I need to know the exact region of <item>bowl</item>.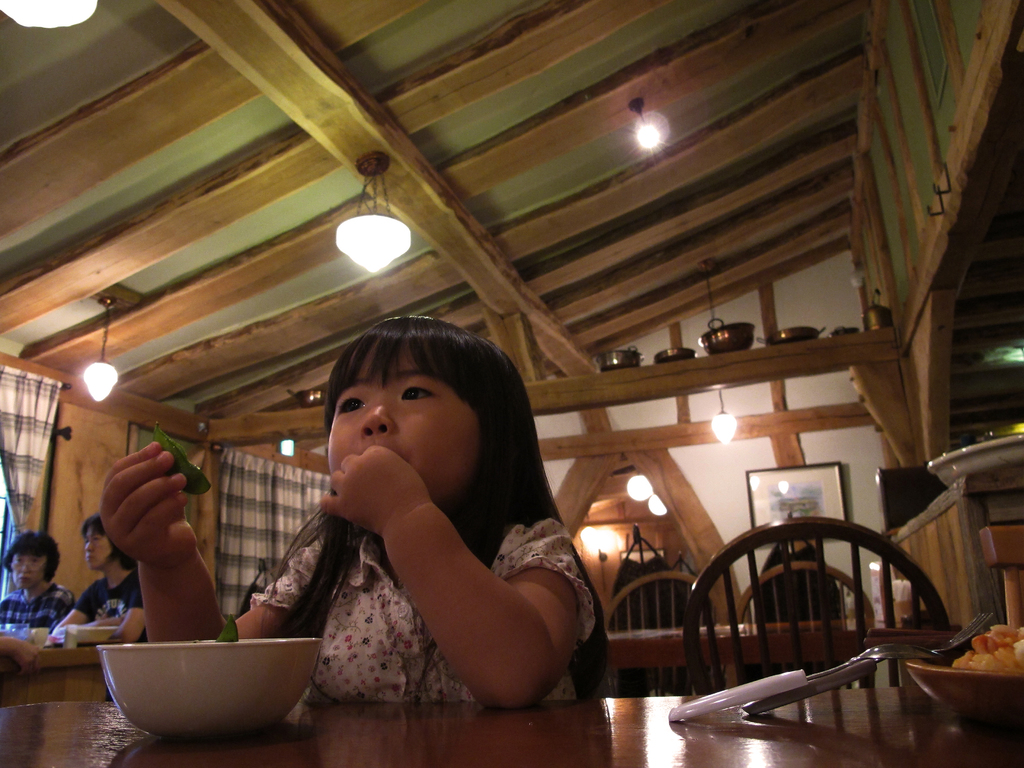
Region: rect(82, 634, 329, 746).
